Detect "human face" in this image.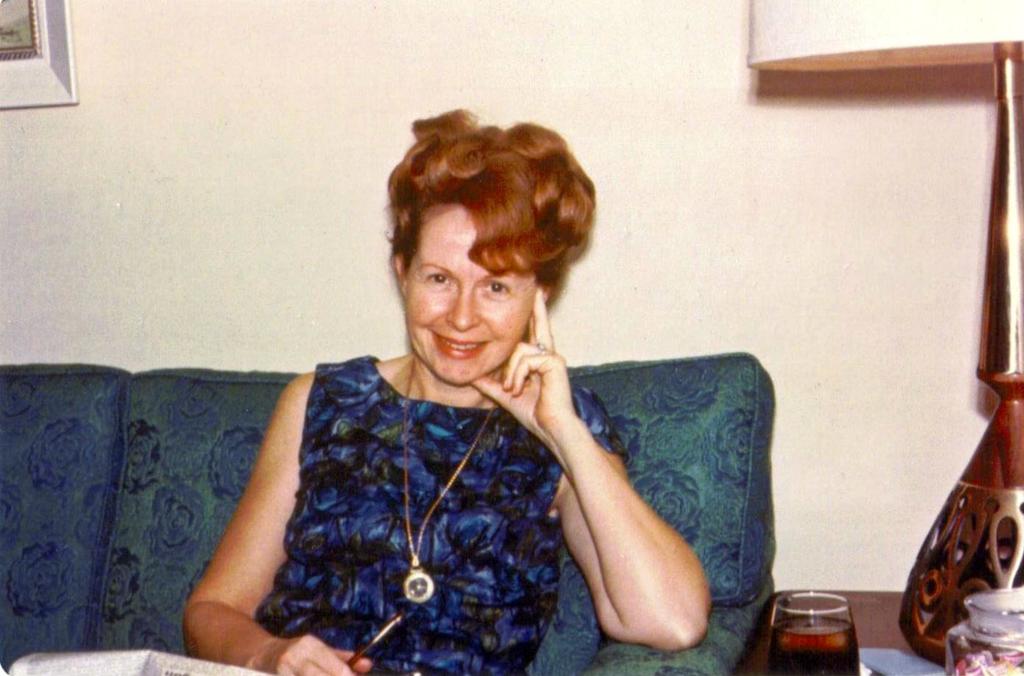
Detection: bbox=[402, 213, 536, 390].
